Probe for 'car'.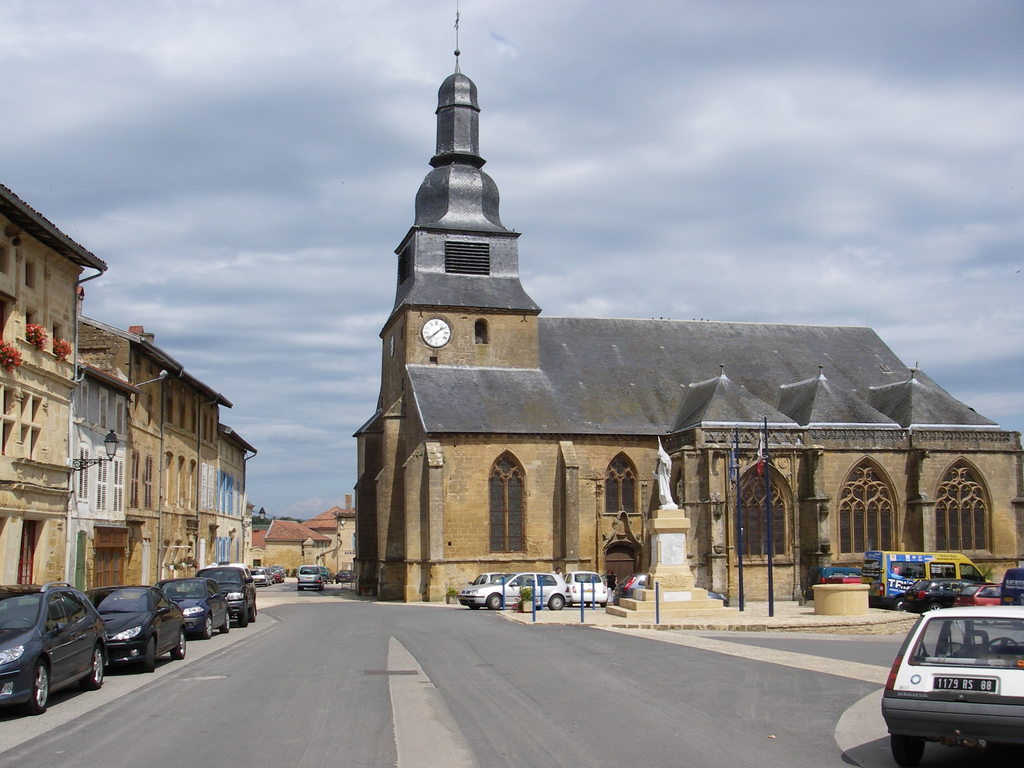
Probe result: box(84, 588, 191, 671).
